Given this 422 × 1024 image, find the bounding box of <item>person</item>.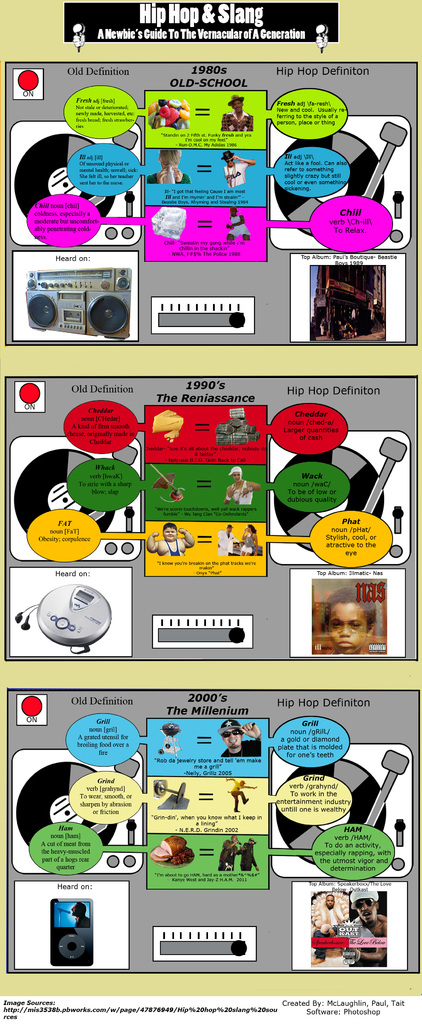
<box>220,204,250,241</box>.
